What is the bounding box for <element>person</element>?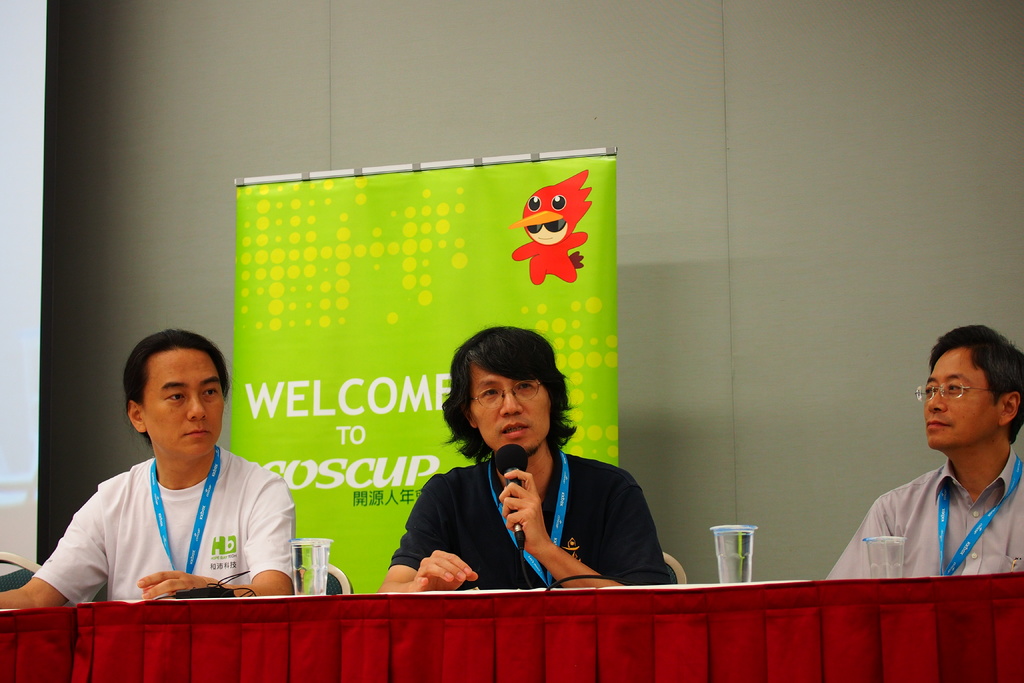
box(374, 333, 686, 599).
